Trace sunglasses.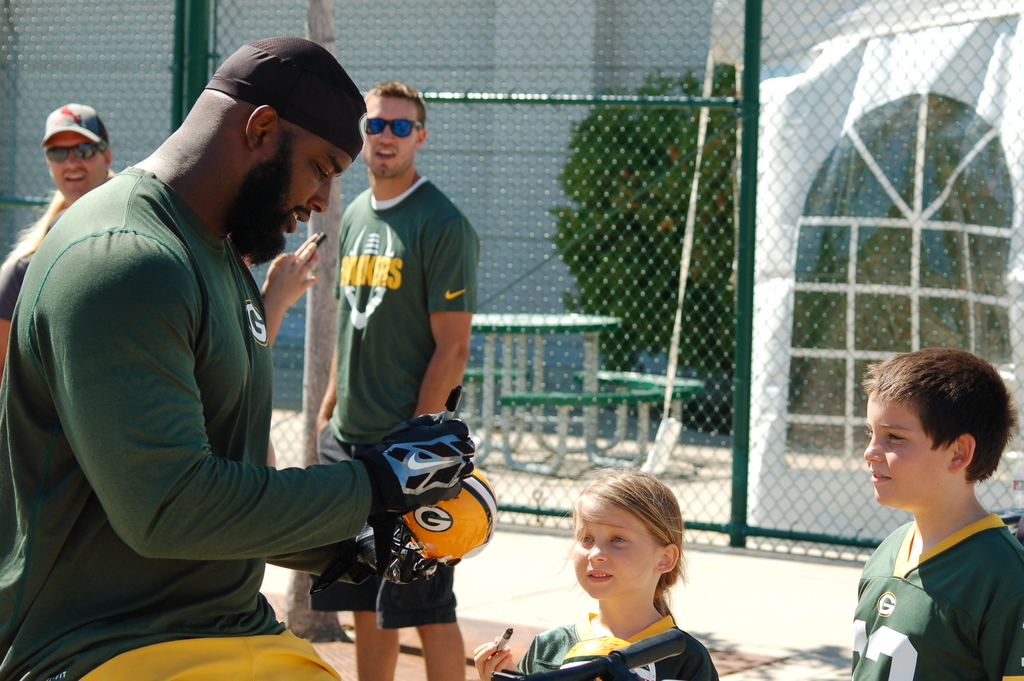
Traced to locate(42, 144, 109, 161).
